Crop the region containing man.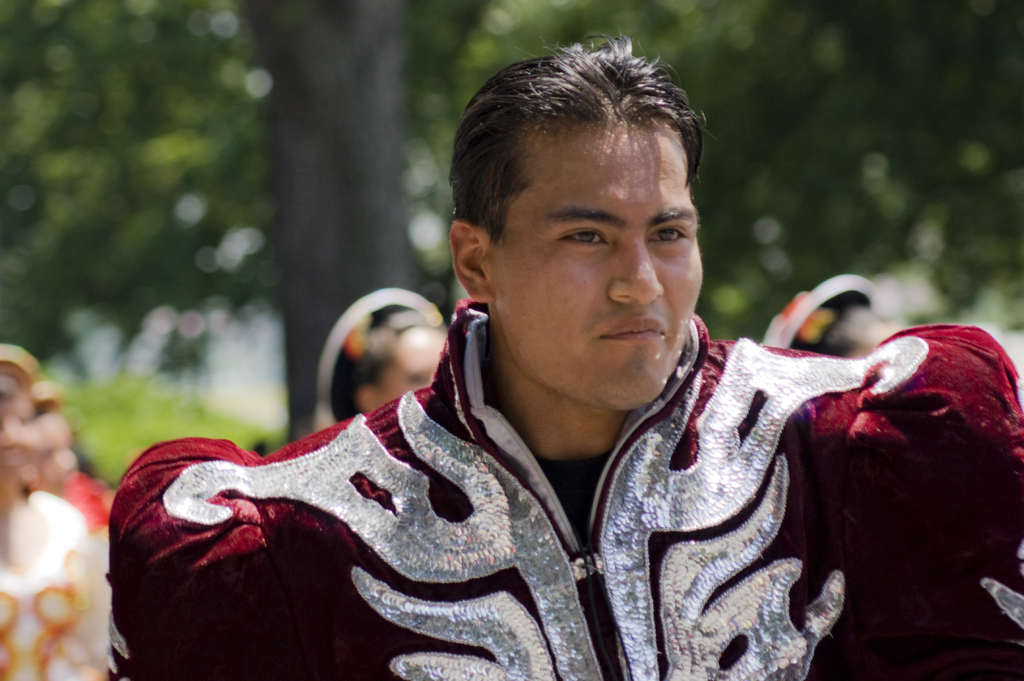
Crop region: [left=105, top=26, right=1023, bottom=680].
